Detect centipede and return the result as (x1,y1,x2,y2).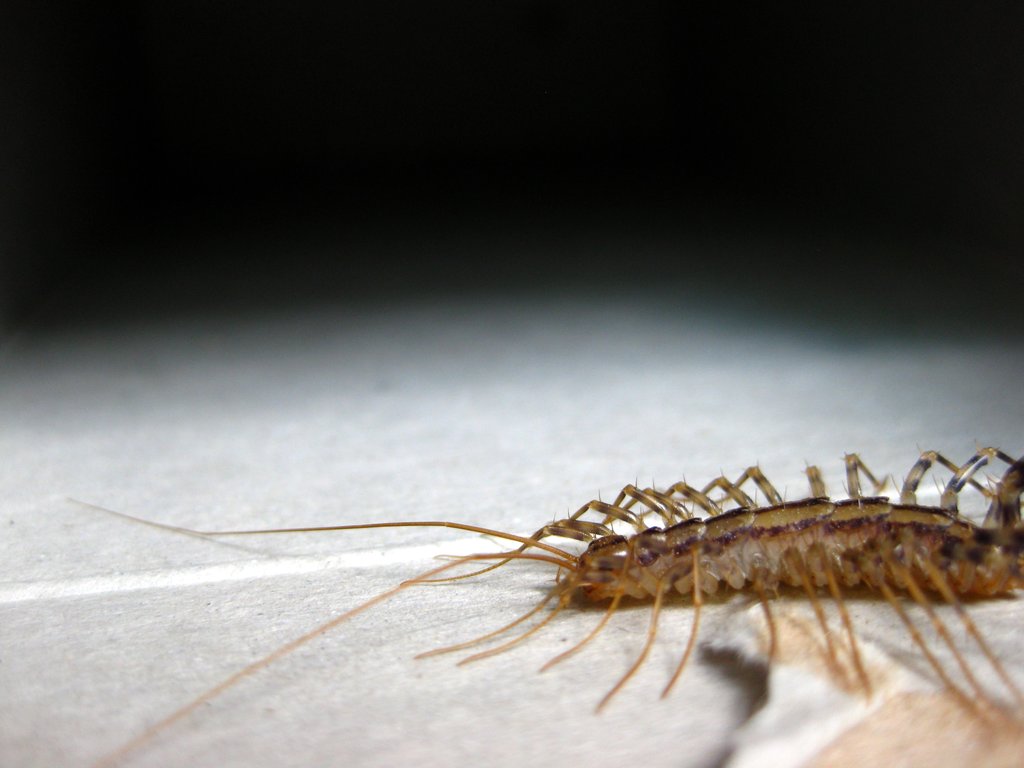
(68,442,1023,767).
